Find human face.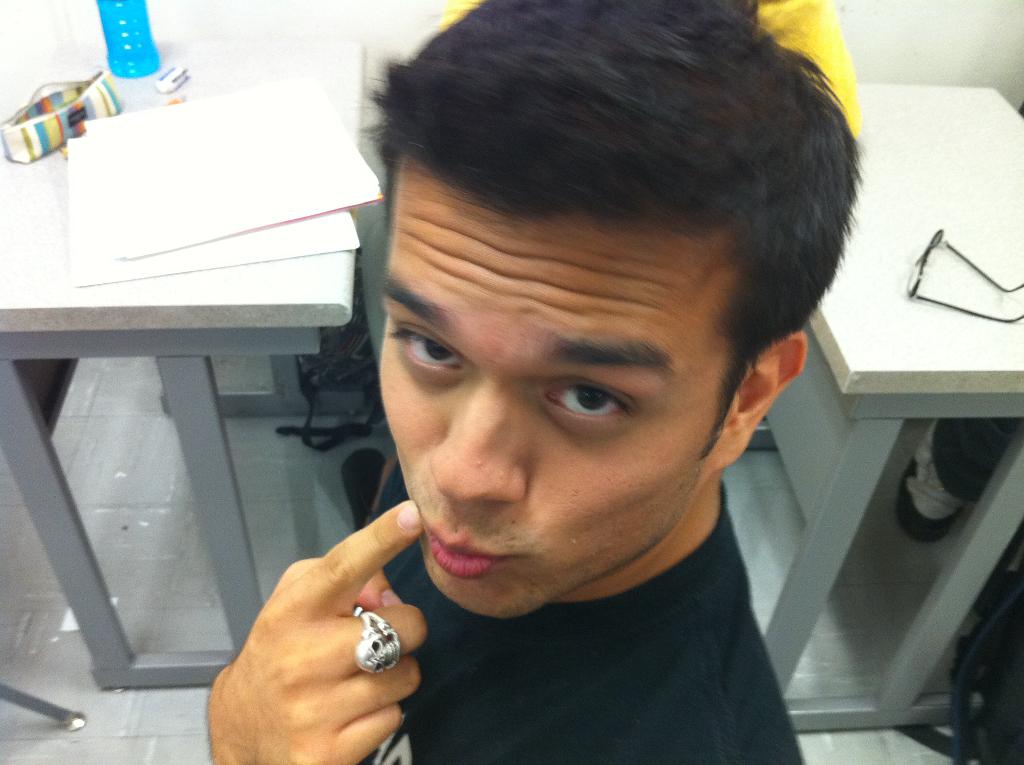
bbox(379, 150, 744, 622).
